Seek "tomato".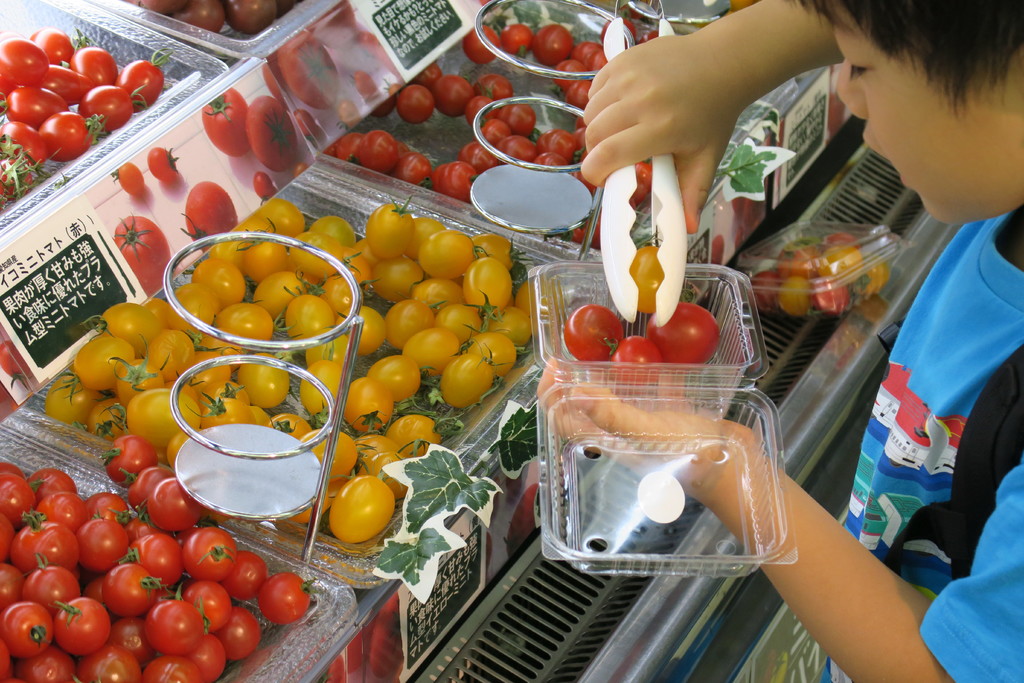
bbox=[643, 300, 724, 363].
